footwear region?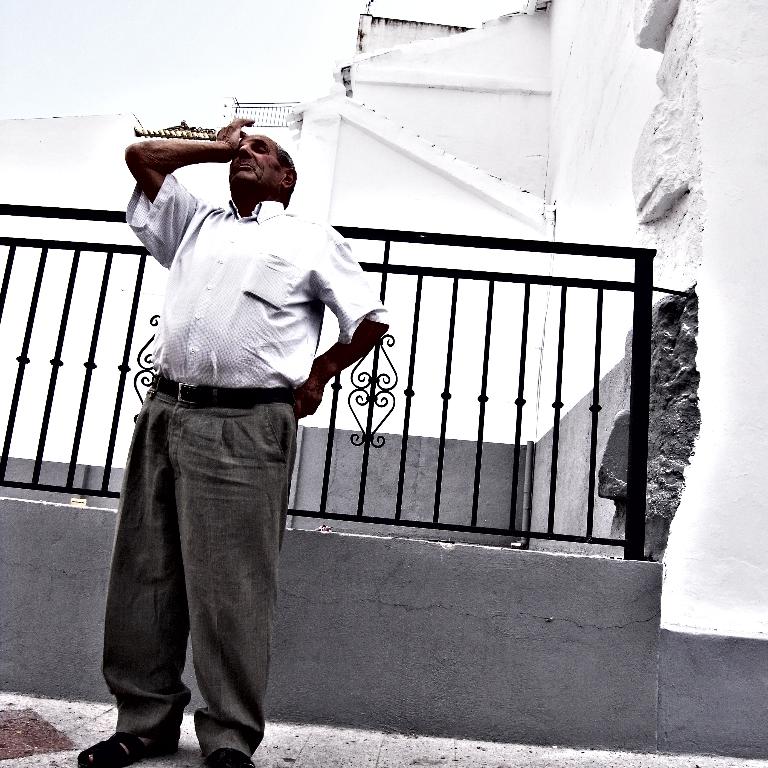
{"left": 204, "top": 746, "right": 255, "bottom": 767}
